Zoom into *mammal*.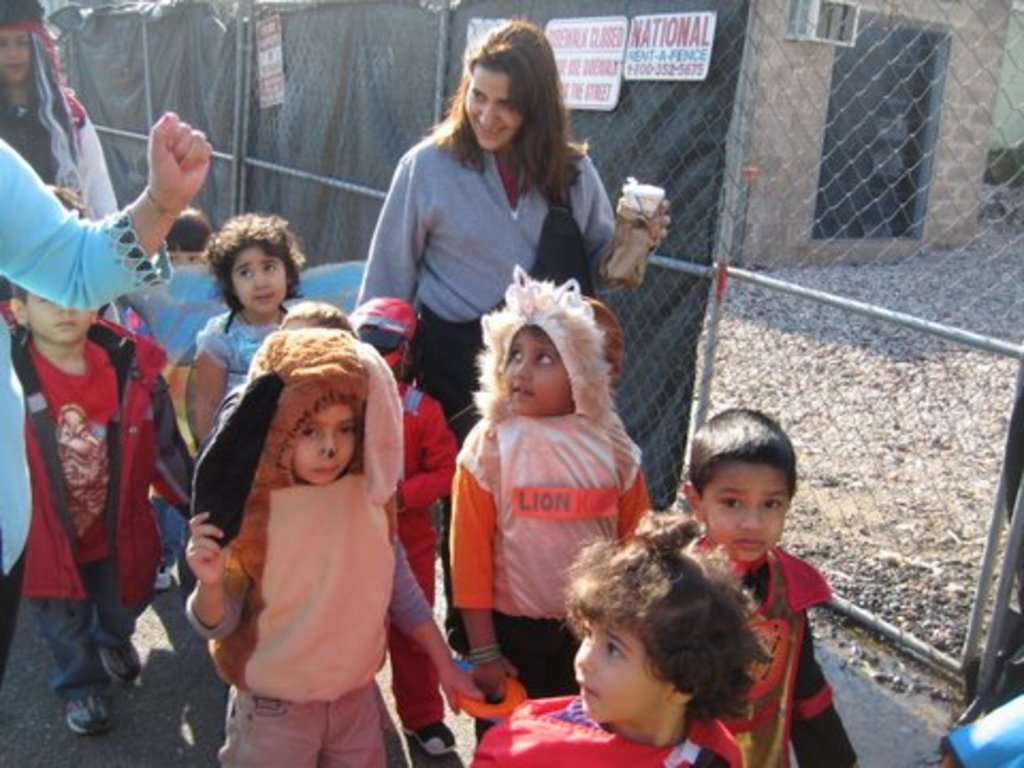
Zoom target: [124, 209, 230, 508].
